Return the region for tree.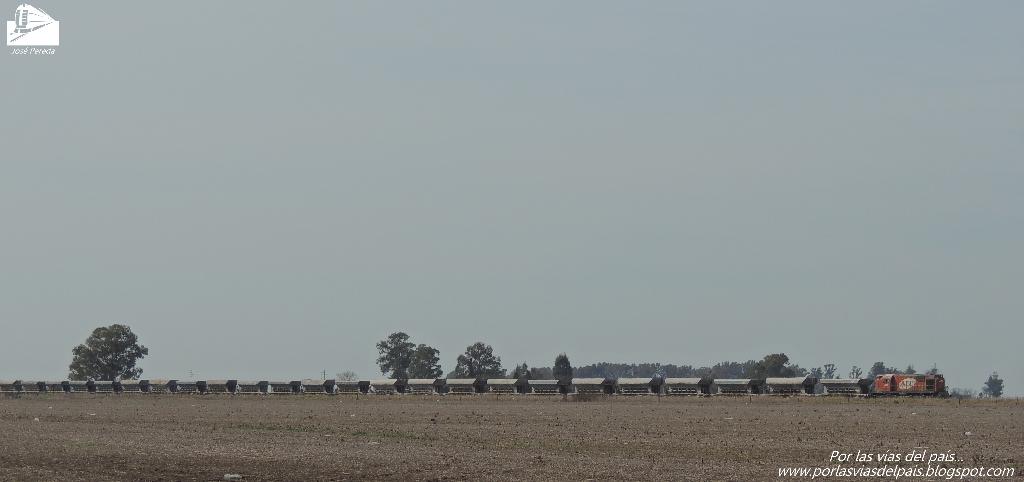
<bbox>981, 376, 1002, 397</bbox>.
